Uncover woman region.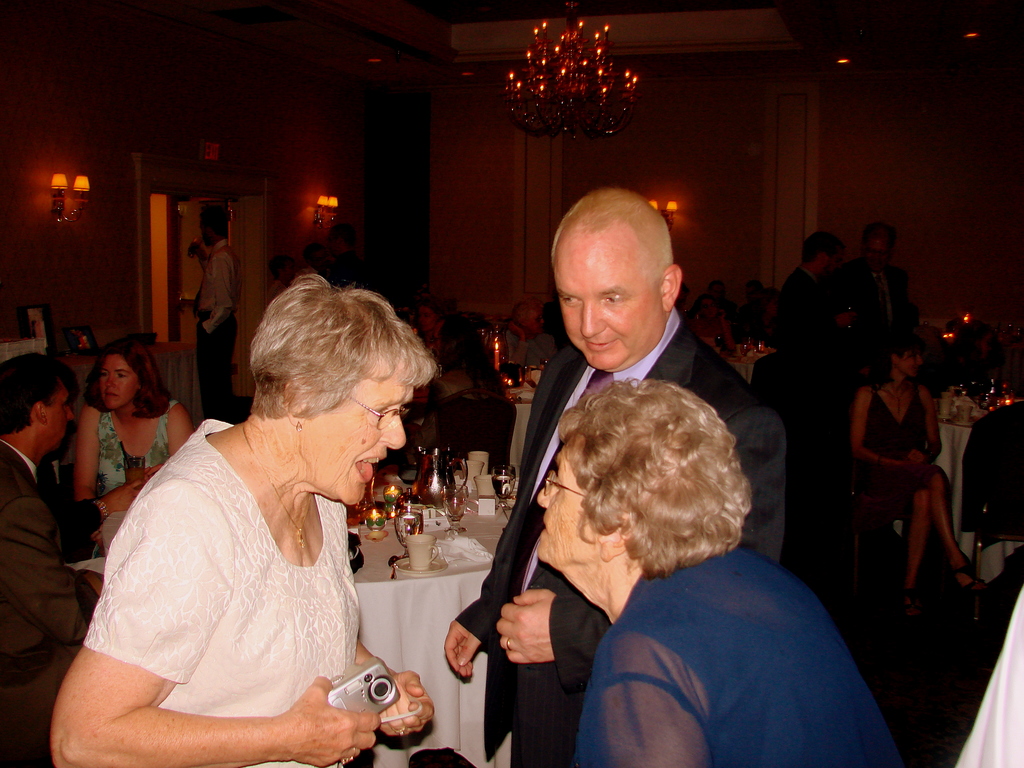
Uncovered: bbox(56, 280, 451, 756).
